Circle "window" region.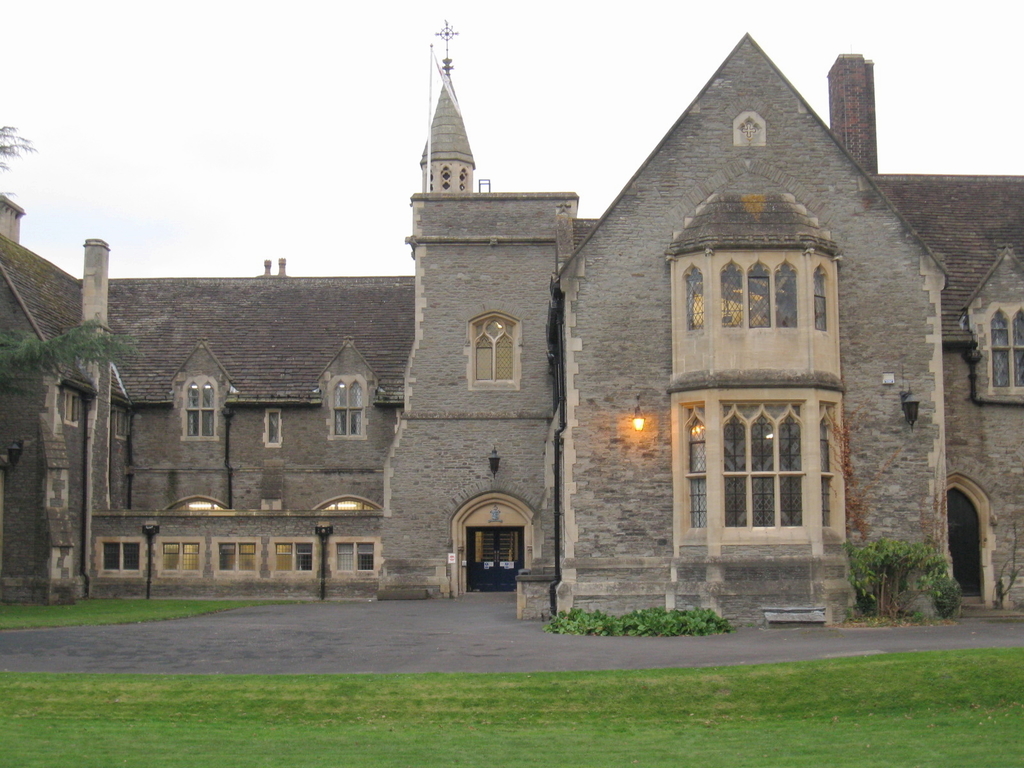
Region: 332/543/374/579.
